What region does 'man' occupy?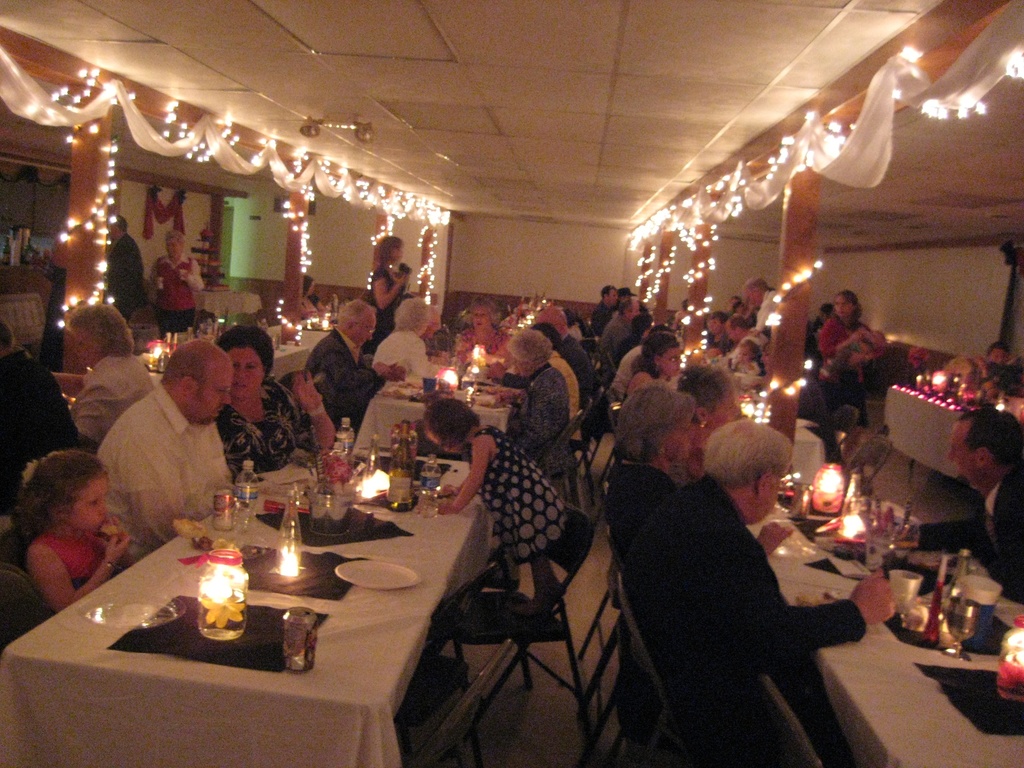
<box>620,419,892,767</box>.
